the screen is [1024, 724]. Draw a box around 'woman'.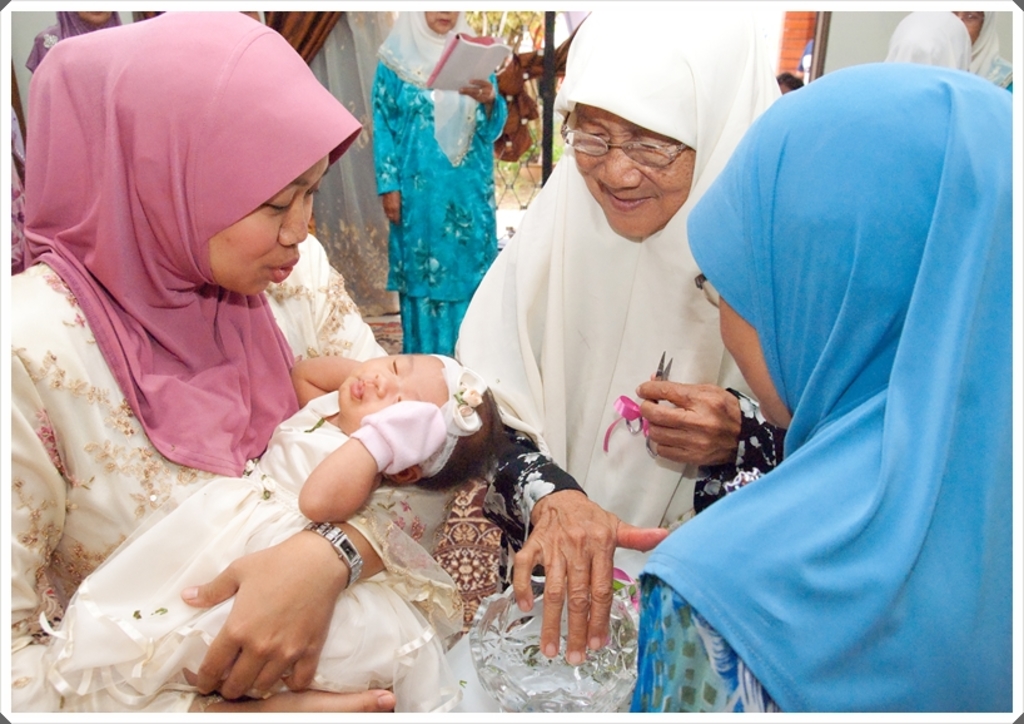
select_region(885, 13, 971, 73).
